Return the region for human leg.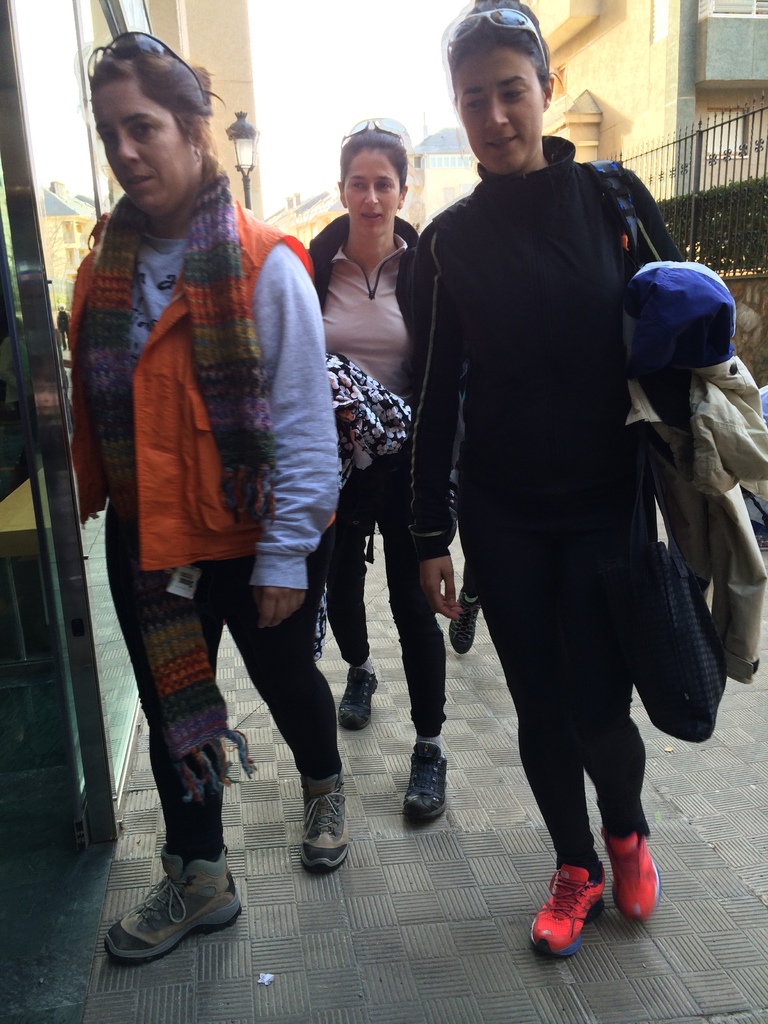
[329, 452, 374, 718].
